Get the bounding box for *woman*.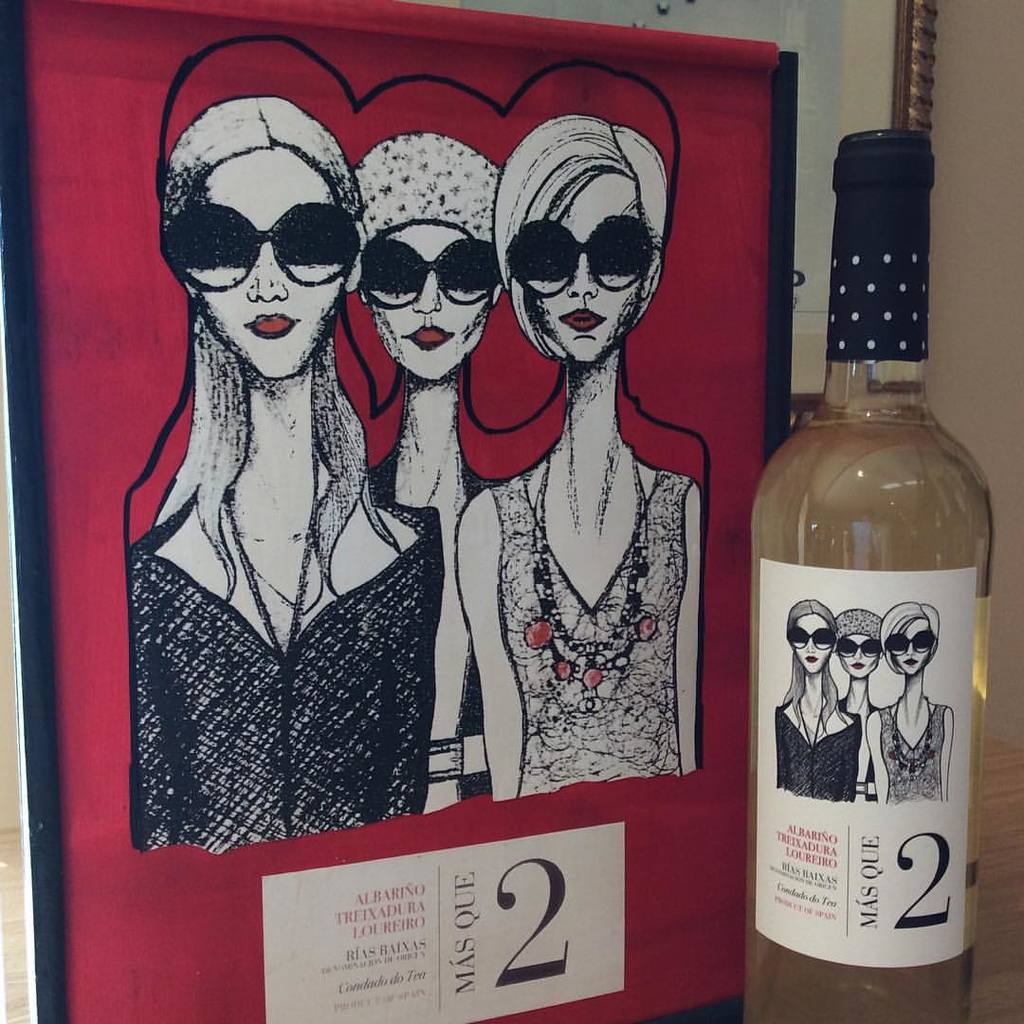
<box>355,122,539,816</box>.
